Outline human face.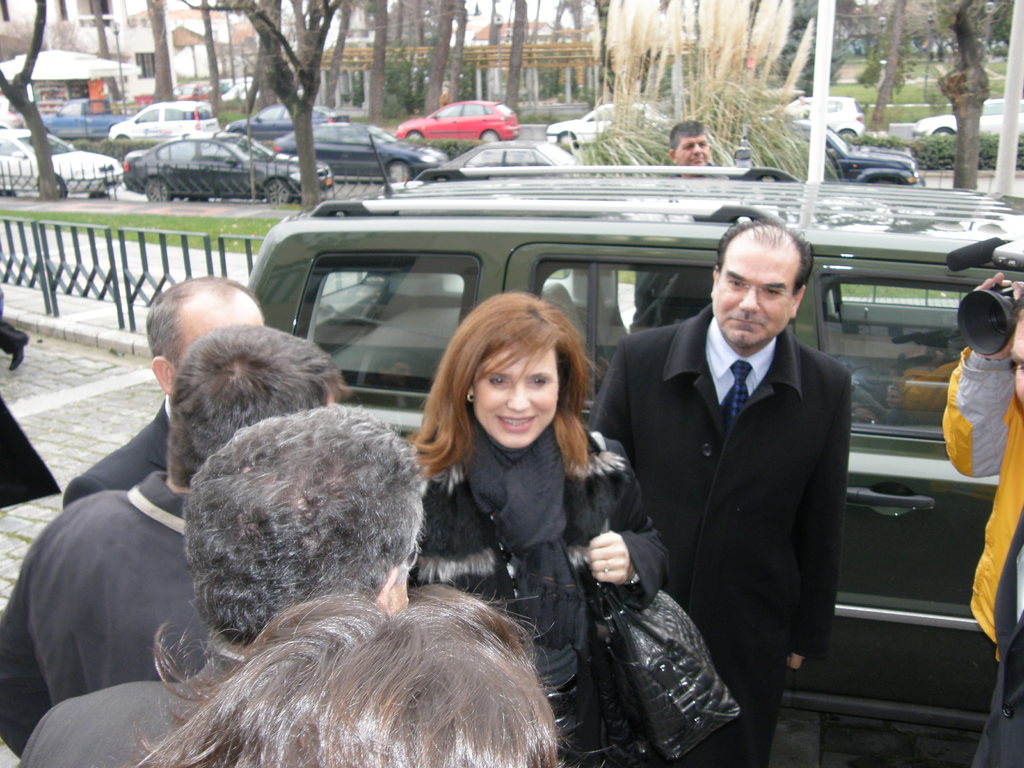
Outline: {"left": 175, "top": 300, "right": 260, "bottom": 378}.
